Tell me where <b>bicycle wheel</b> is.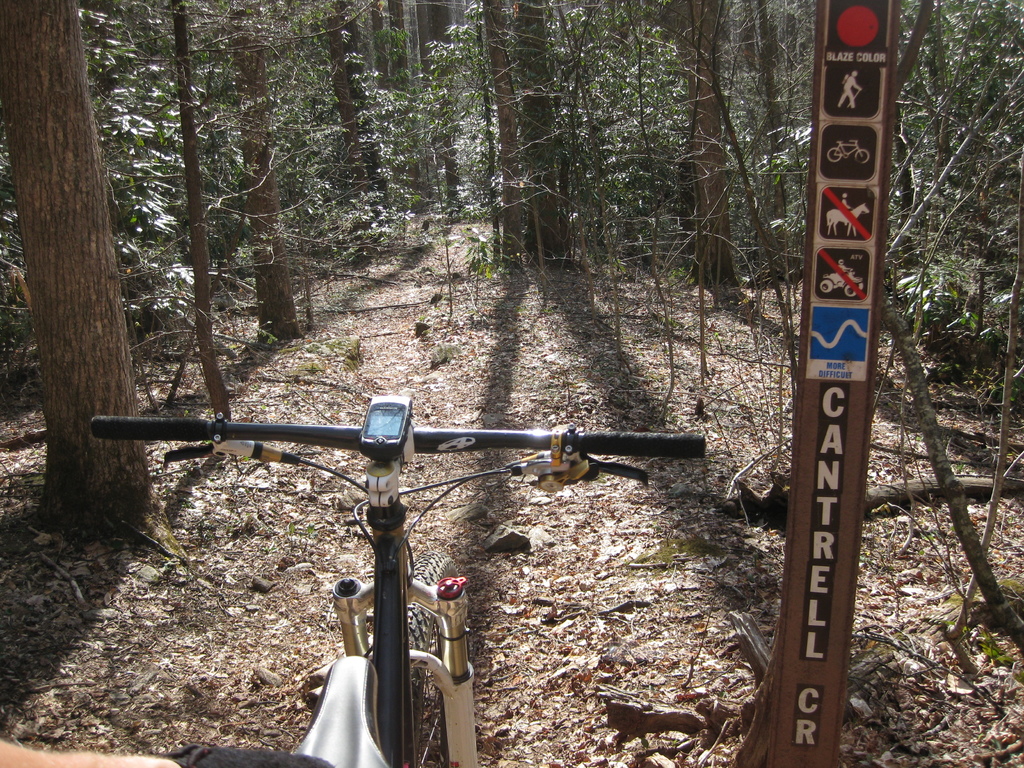
<b>bicycle wheel</b> is at <box>383,537,406,766</box>.
